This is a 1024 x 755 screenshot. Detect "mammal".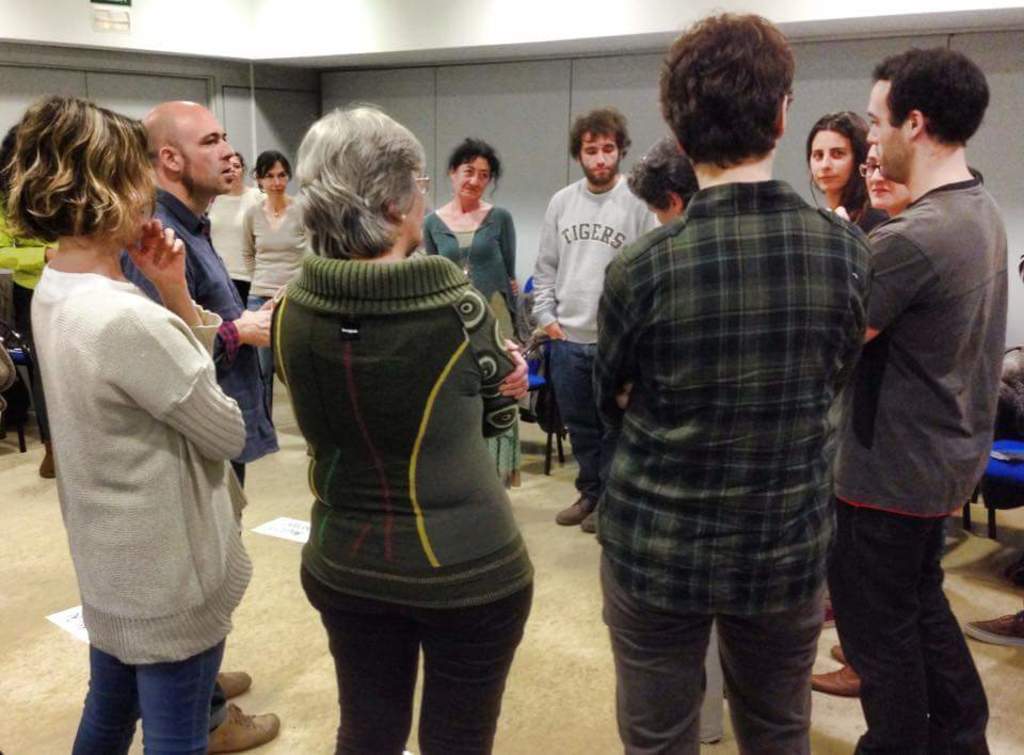
{"x1": 862, "y1": 142, "x2": 914, "y2": 230}.
